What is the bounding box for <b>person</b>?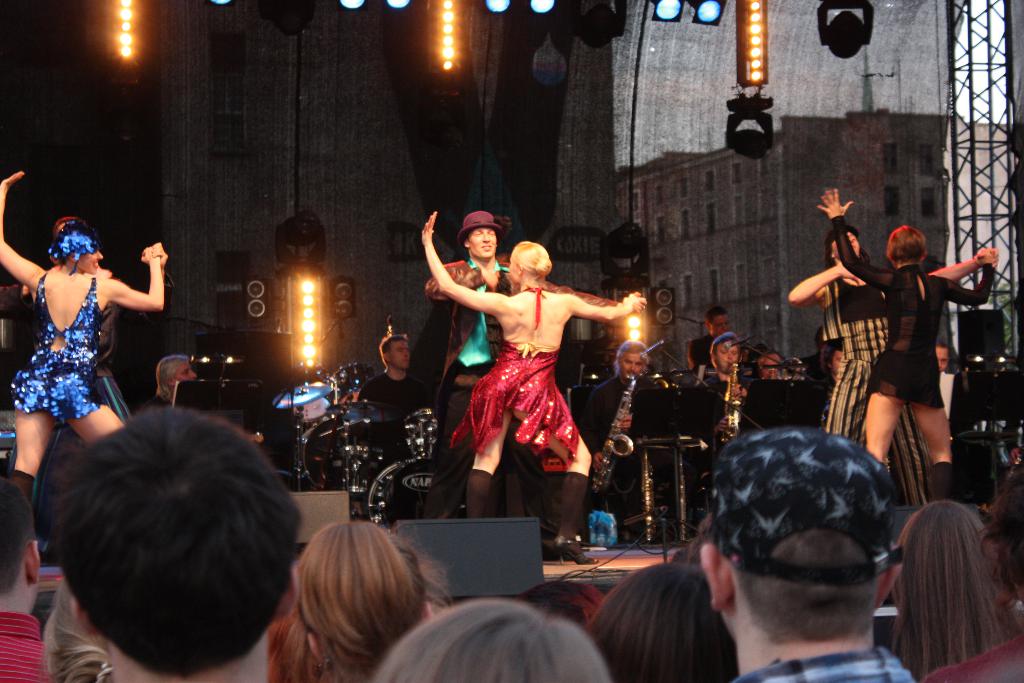
(x1=698, y1=334, x2=748, y2=445).
